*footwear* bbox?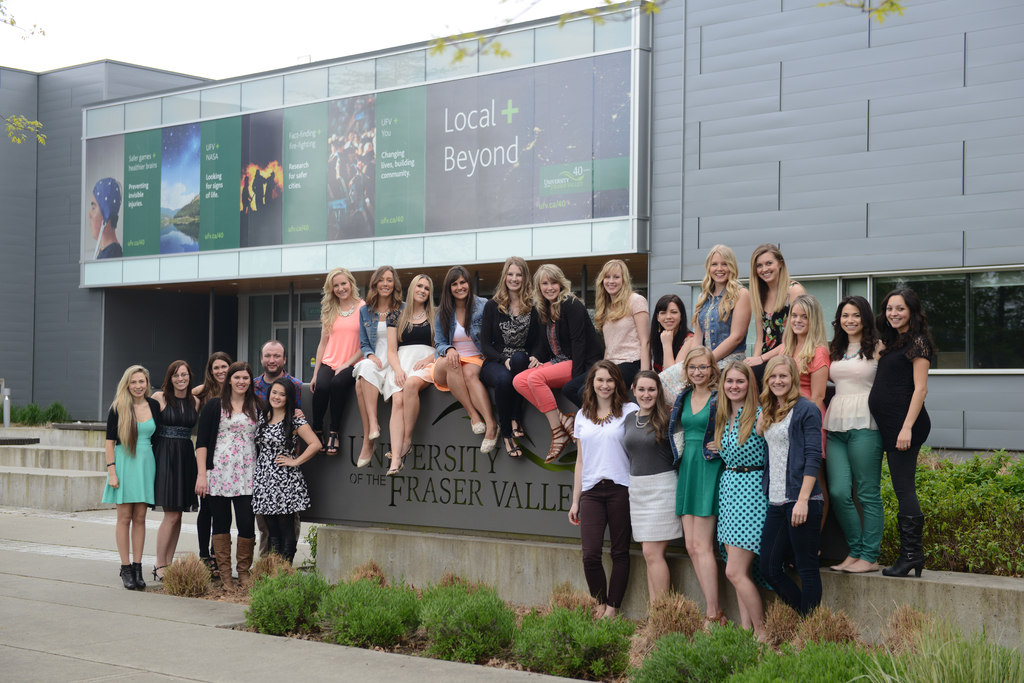
region(885, 516, 926, 576)
